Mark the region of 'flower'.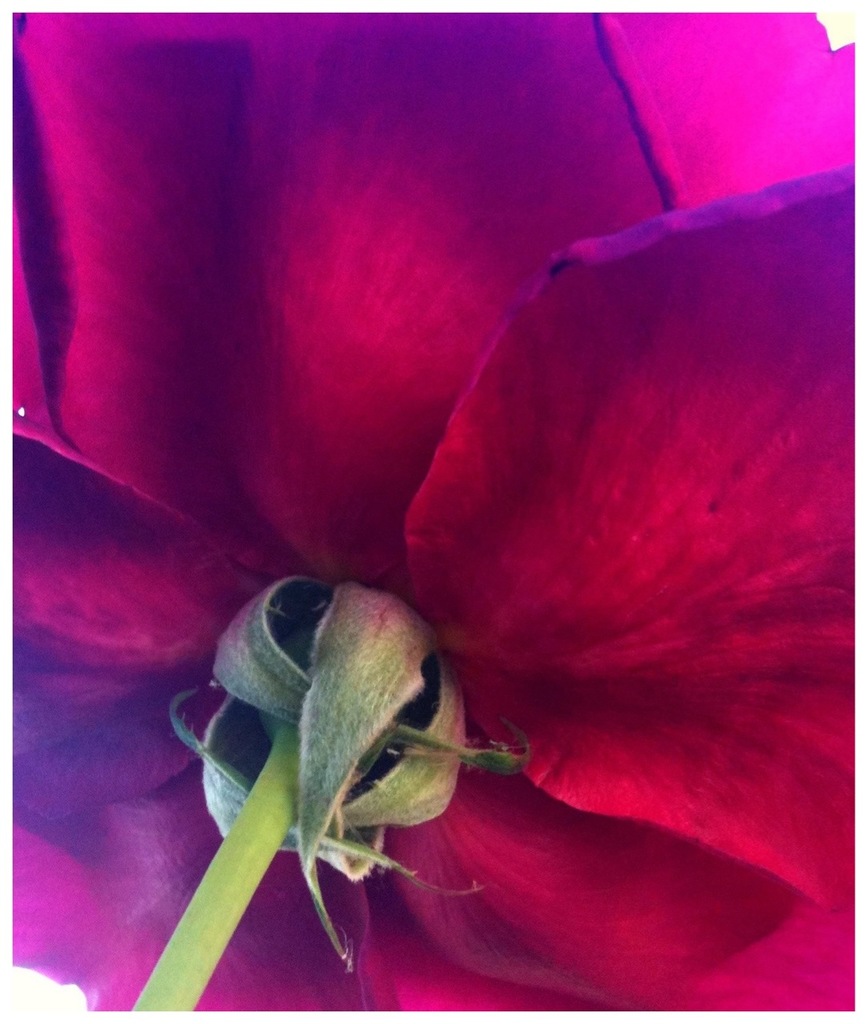
Region: region(2, 8, 857, 1010).
